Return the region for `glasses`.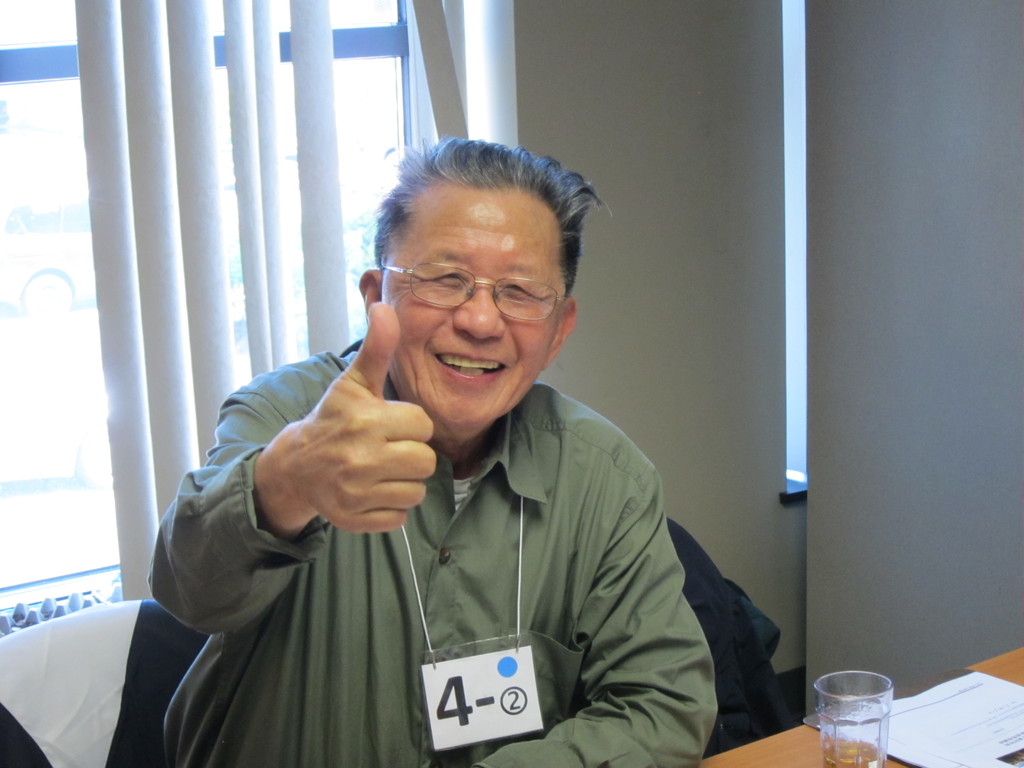
x1=359, y1=236, x2=568, y2=321.
